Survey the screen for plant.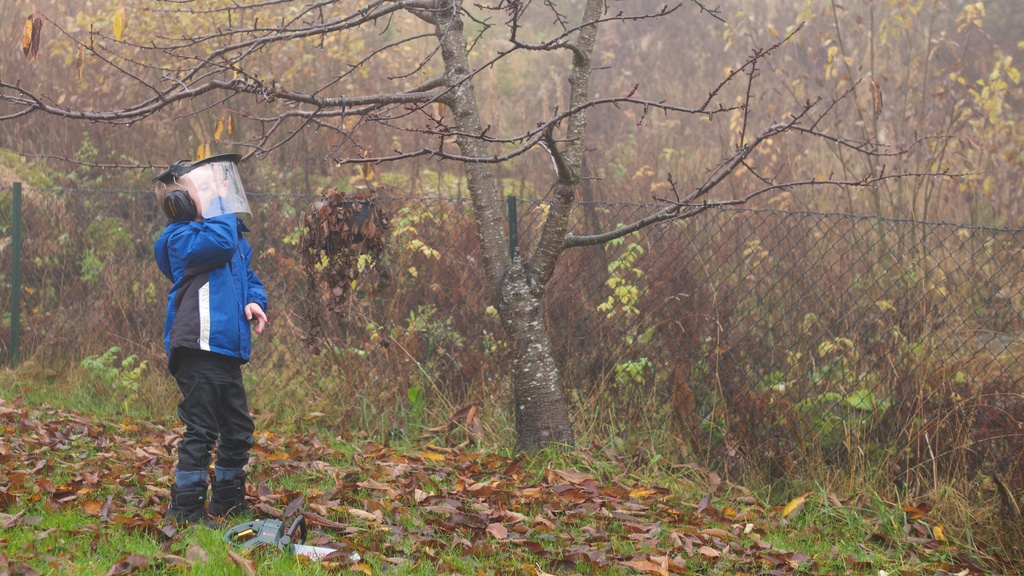
Survey found: {"left": 782, "top": 372, "right": 901, "bottom": 466}.
